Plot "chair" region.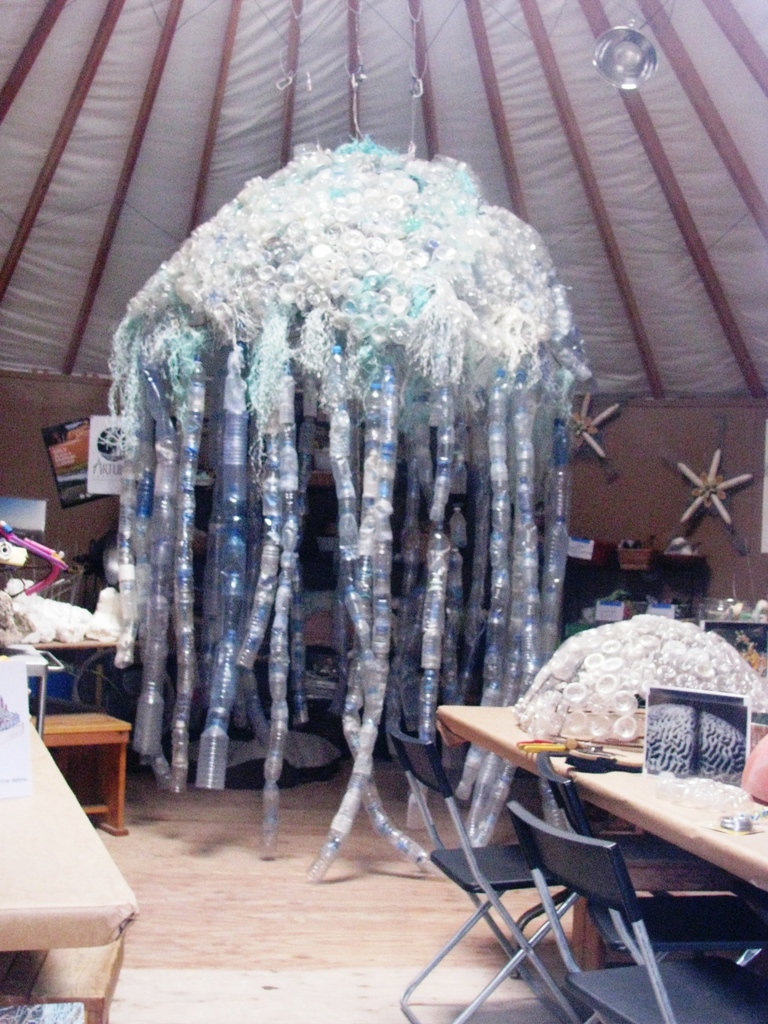
Plotted at [500, 800, 767, 1023].
